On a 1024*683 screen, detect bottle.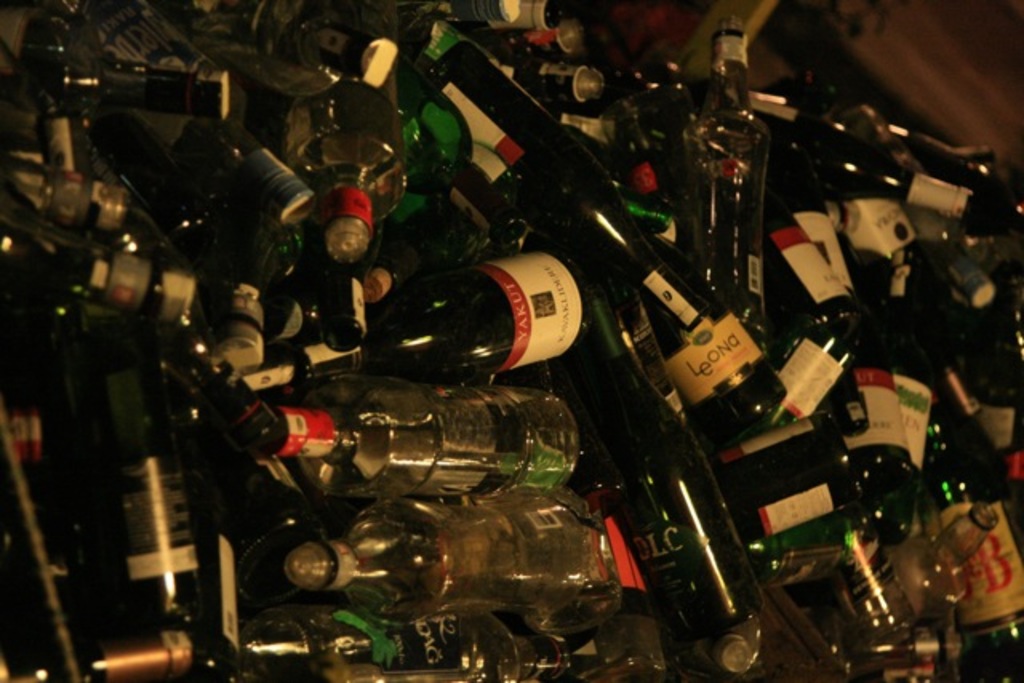
(left=0, top=230, right=200, bottom=336).
